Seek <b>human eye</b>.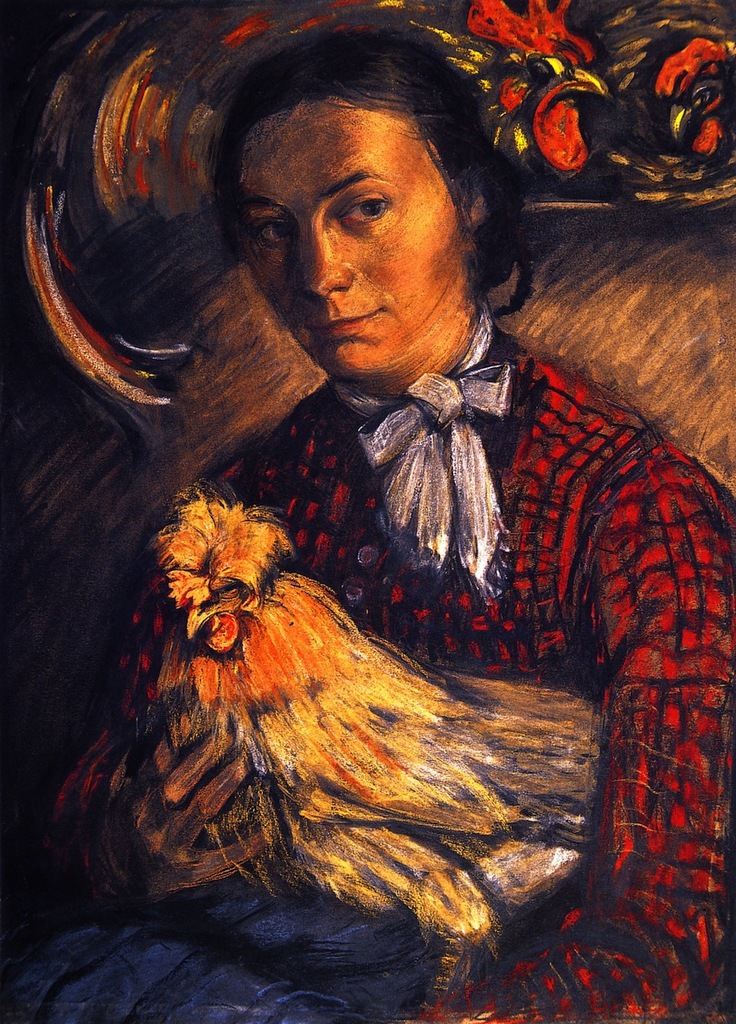
{"left": 321, "top": 158, "right": 415, "bottom": 241}.
